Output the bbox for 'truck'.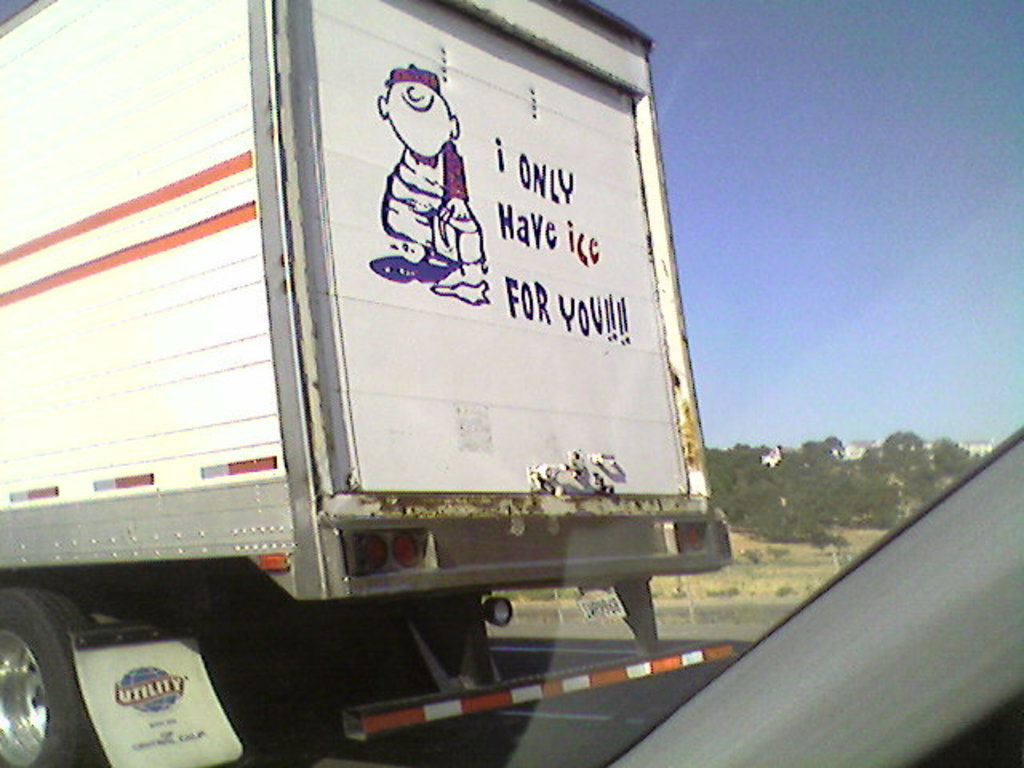
(left=32, top=0, right=742, bottom=704).
